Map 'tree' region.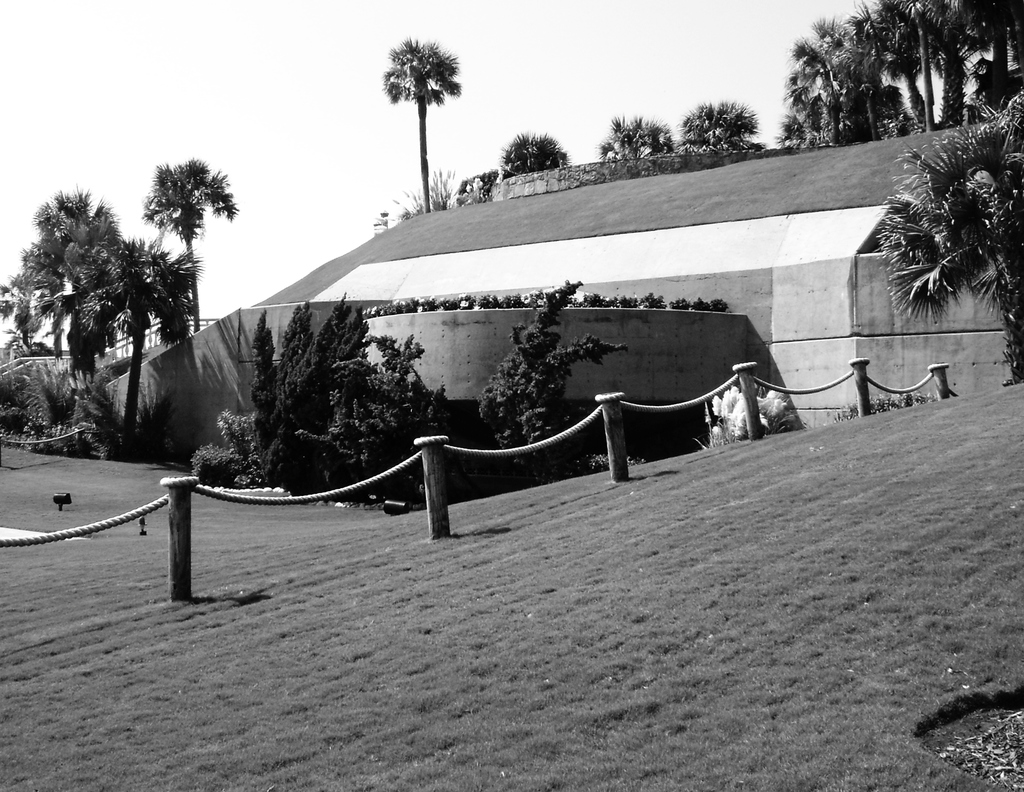
Mapped to 0 265 42 367.
